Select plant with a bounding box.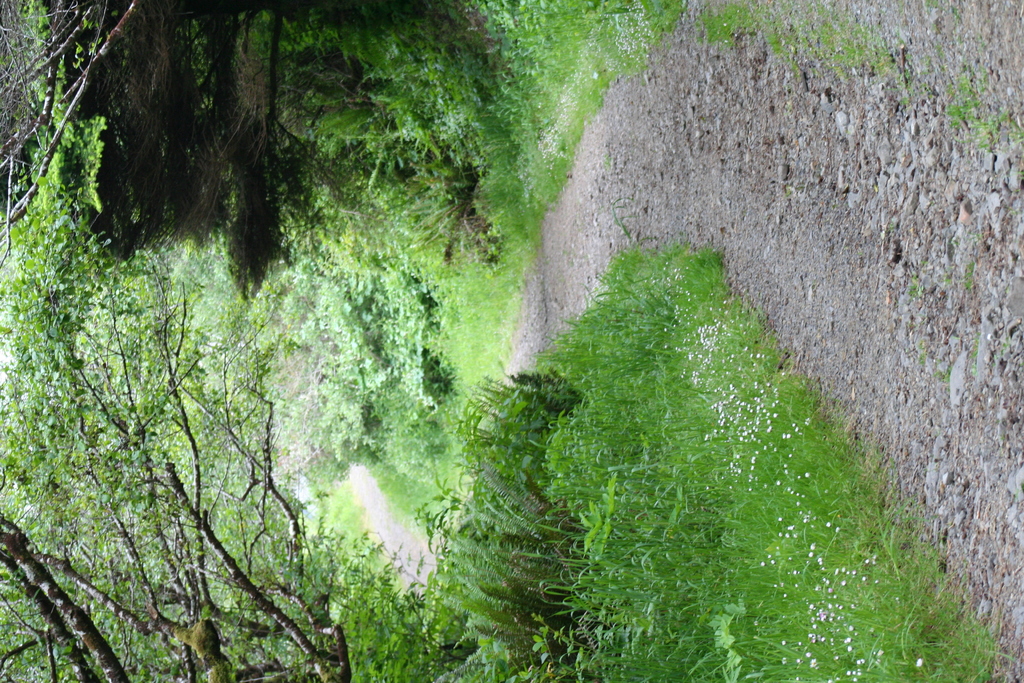
pyautogui.locateOnScreen(988, 327, 1012, 372).
